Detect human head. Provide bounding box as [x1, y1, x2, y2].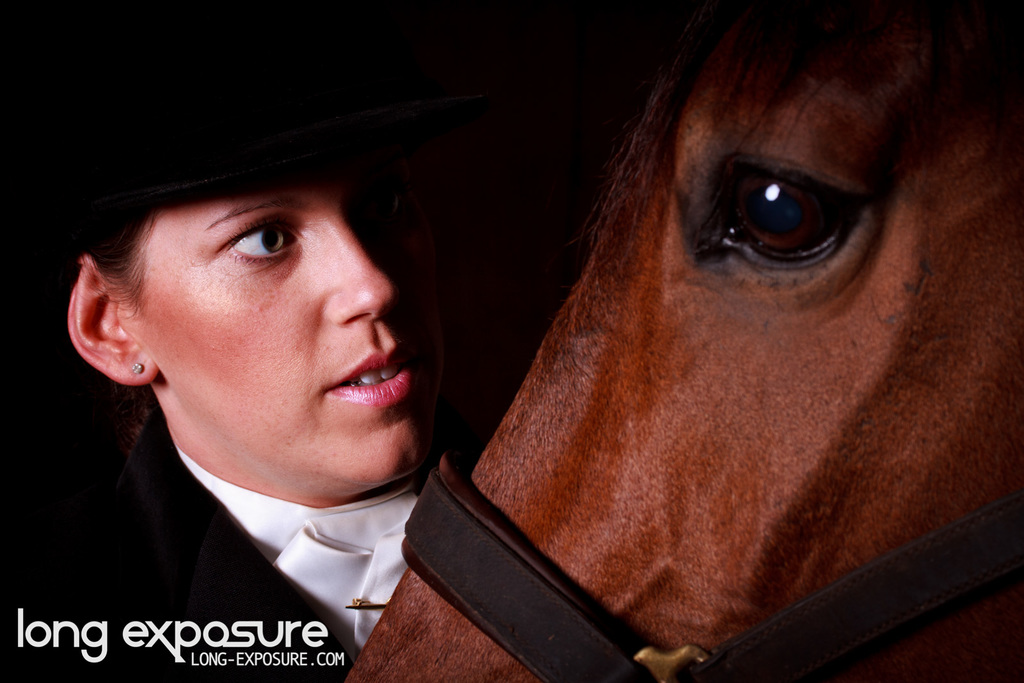
[52, 108, 472, 467].
